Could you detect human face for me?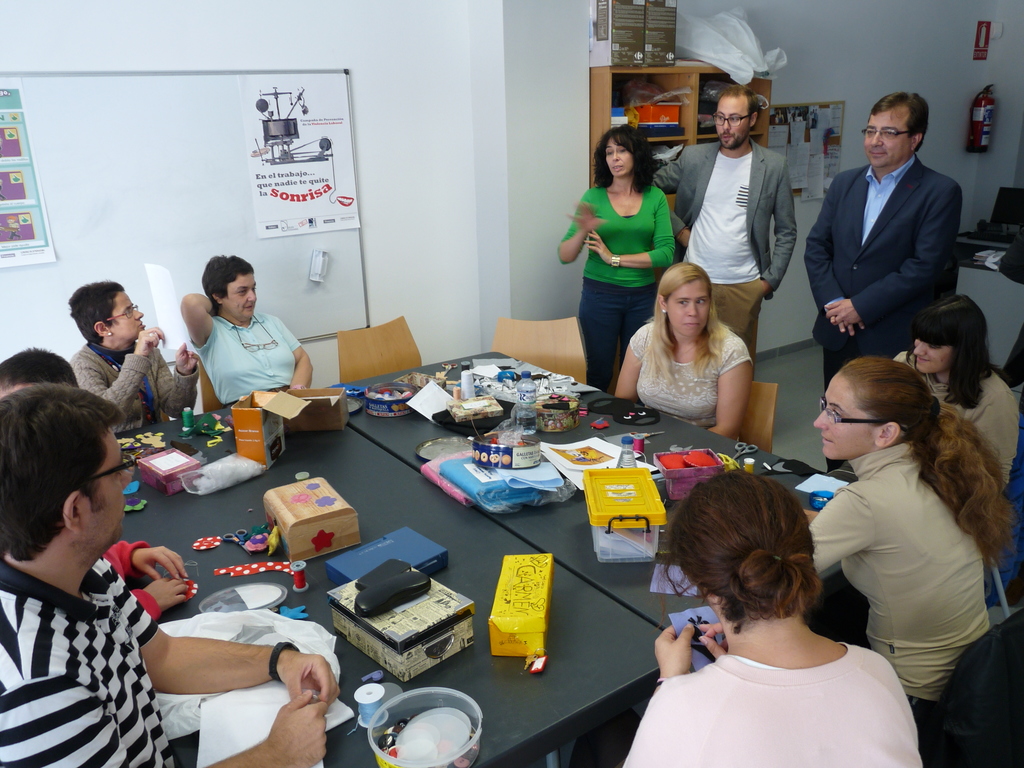
Detection result: [809, 374, 874, 459].
